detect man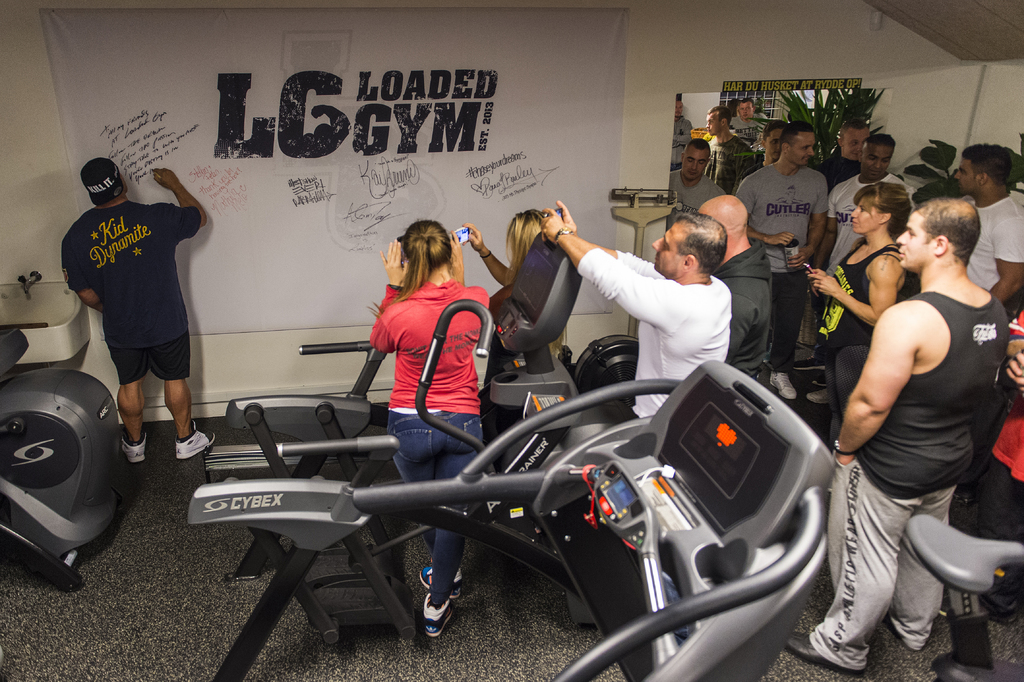
box=[729, 99, 767, 145]
